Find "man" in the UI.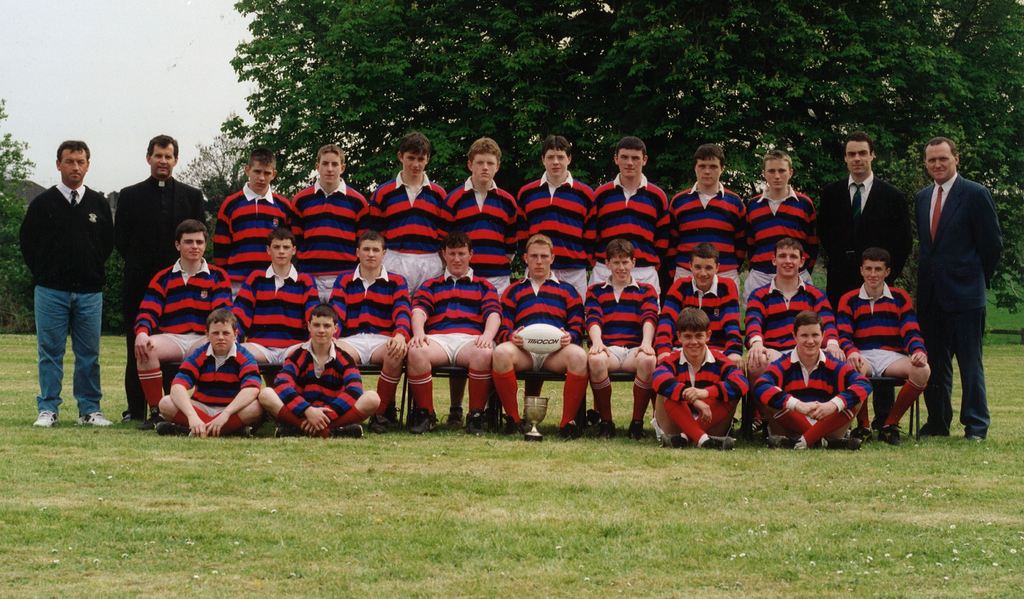
UI element at (left=209, top=149, right=291, bottom=307).
